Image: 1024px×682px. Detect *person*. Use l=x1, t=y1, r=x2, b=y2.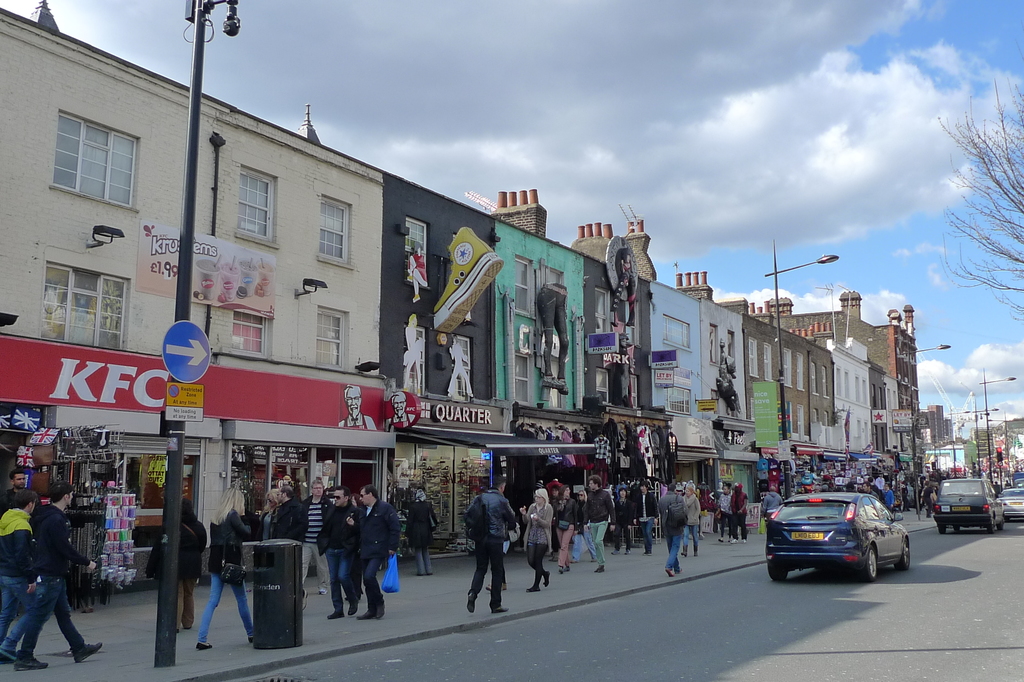
l=683, t=486, r=701, b=556.
